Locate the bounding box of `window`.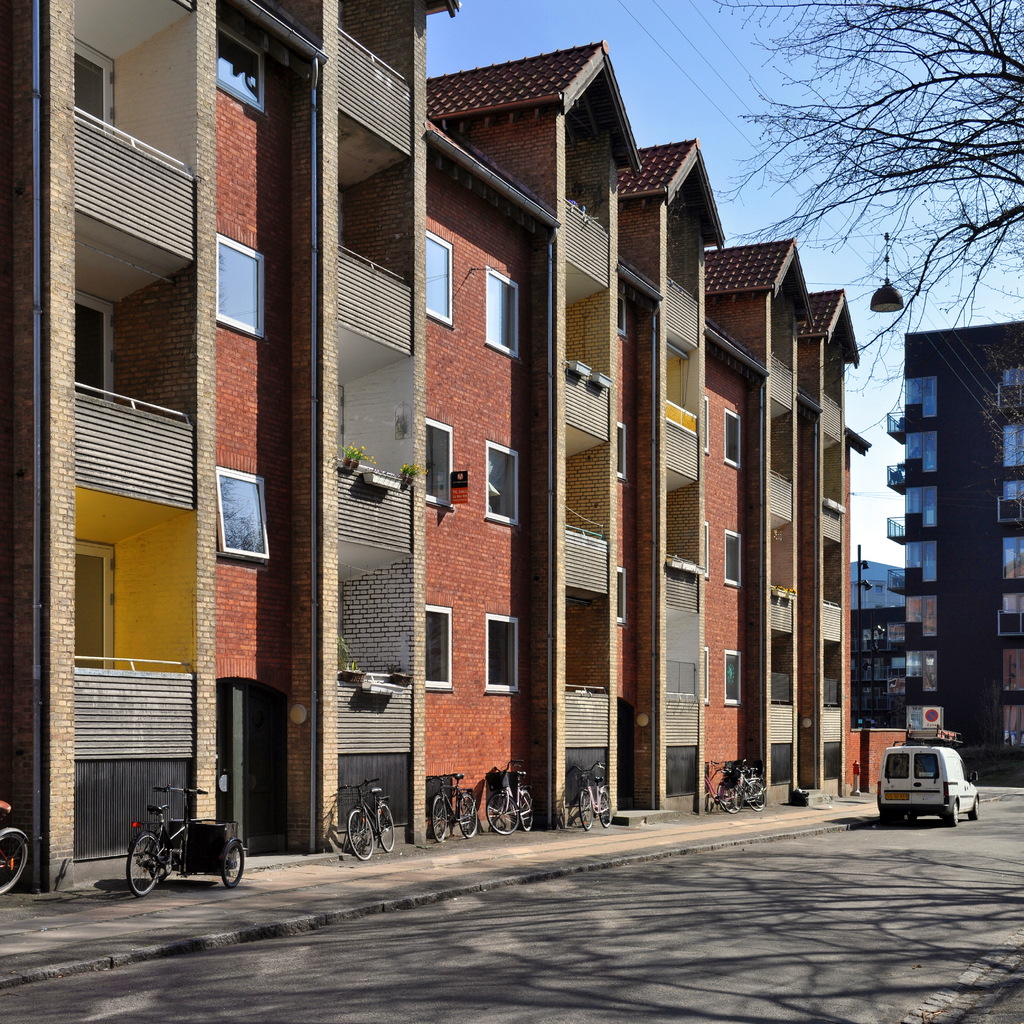
Bounding box: (x1=611, y1=421, x2=626, y2=475).
